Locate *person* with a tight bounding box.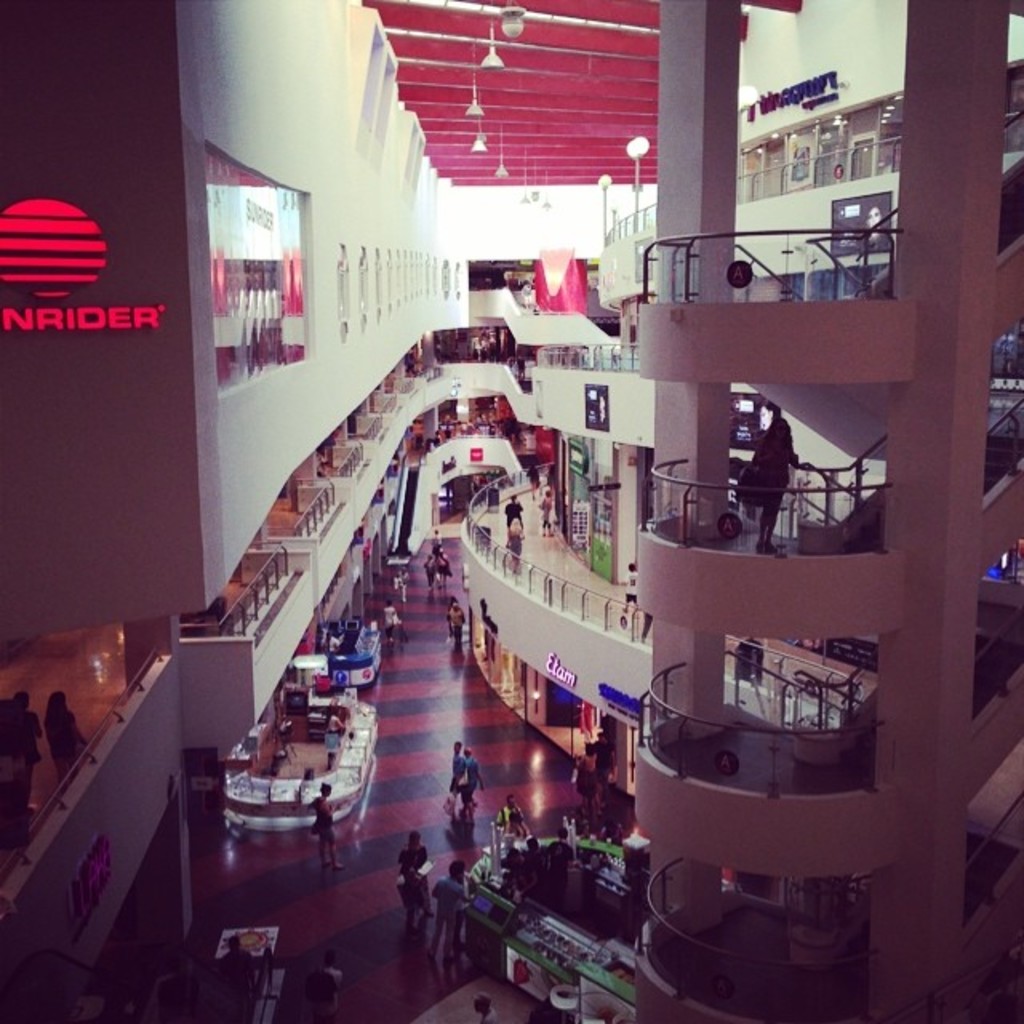
rect(400, 837, 424, 933).
